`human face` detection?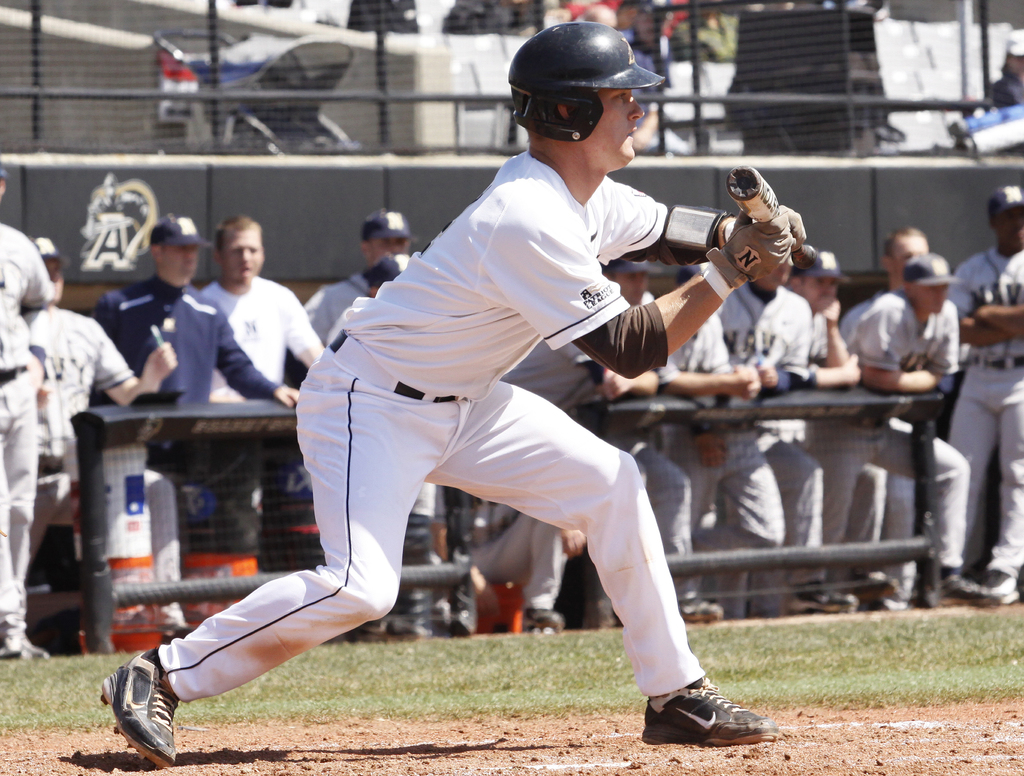
rect(370, 233, 410, 266)
